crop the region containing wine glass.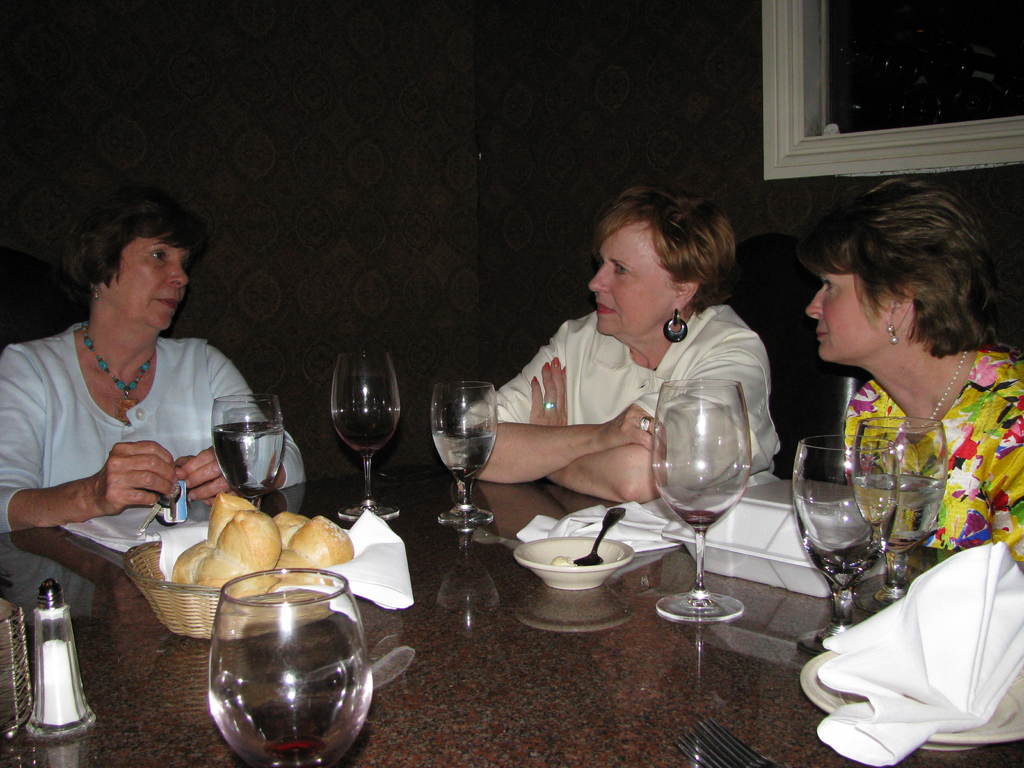
Crop region: {"left": 650, "top": 380, "right": 753, "bottom": 623}.
